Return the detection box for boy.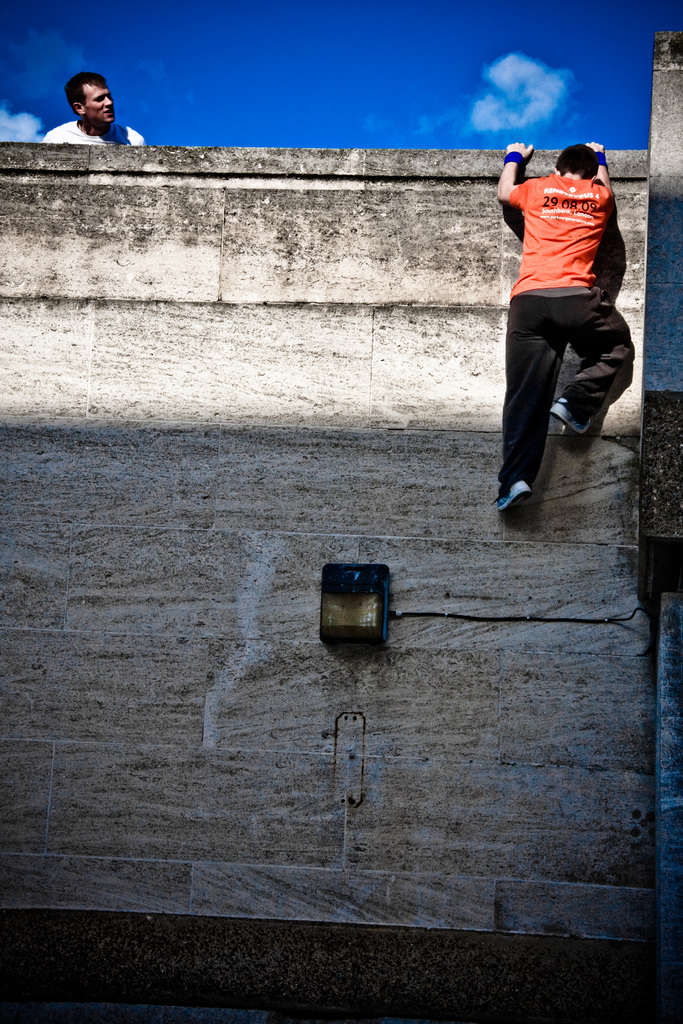
[x1=488, y1=122, x2=657, y2=493].
